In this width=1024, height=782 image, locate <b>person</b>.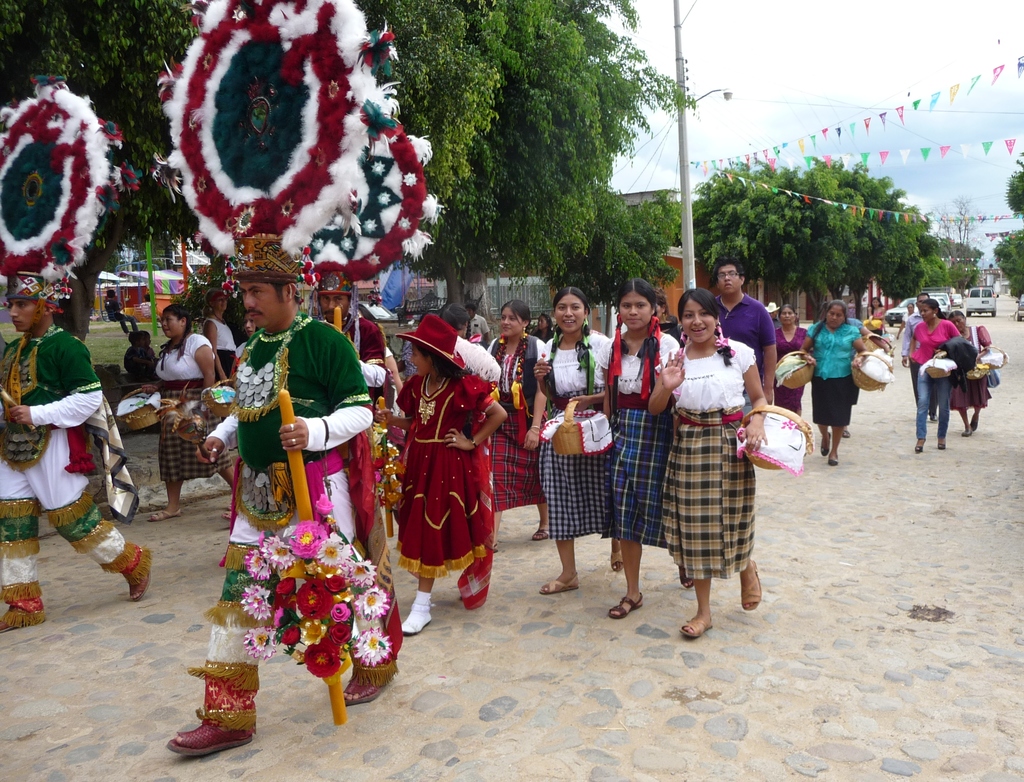
Bounding box: (442, 308, 466, 342).
